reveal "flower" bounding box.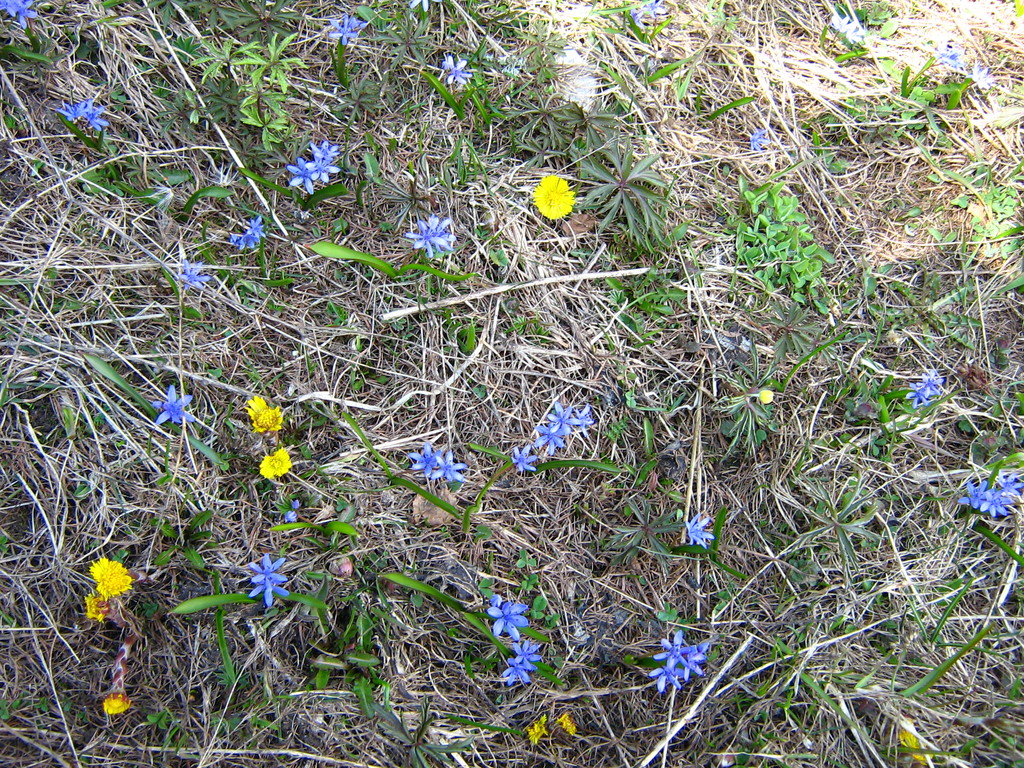
Revealed: Rect(409, 218, 449, 254).
